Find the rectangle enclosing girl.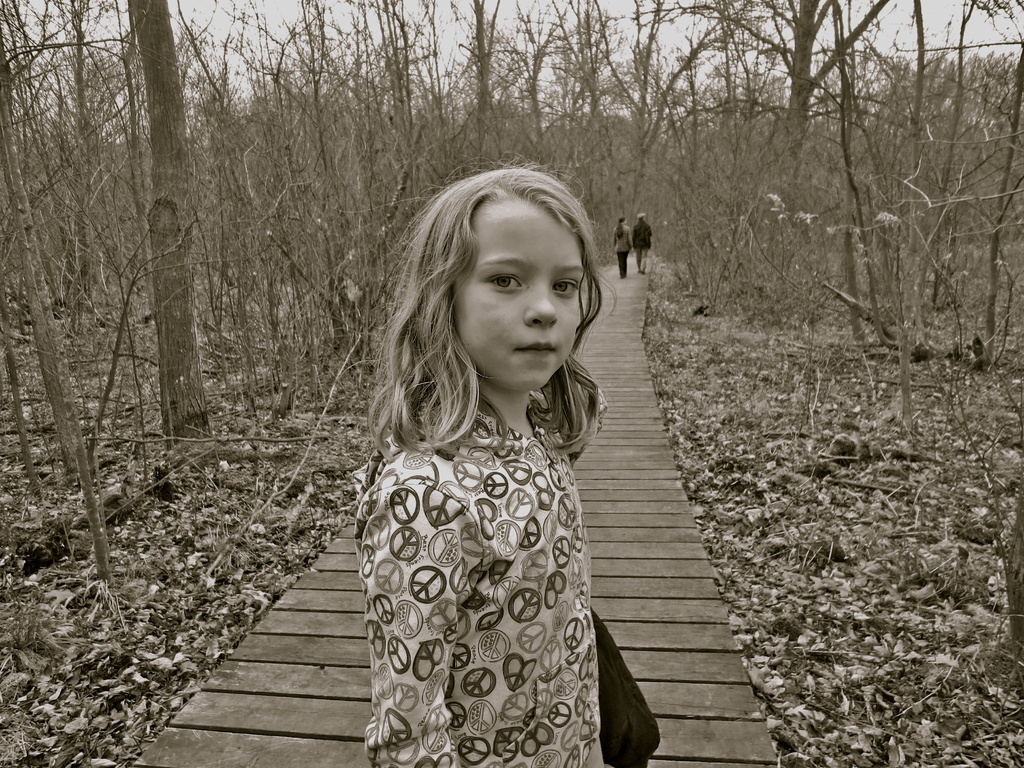
crop(353, 156, 616, 767).
